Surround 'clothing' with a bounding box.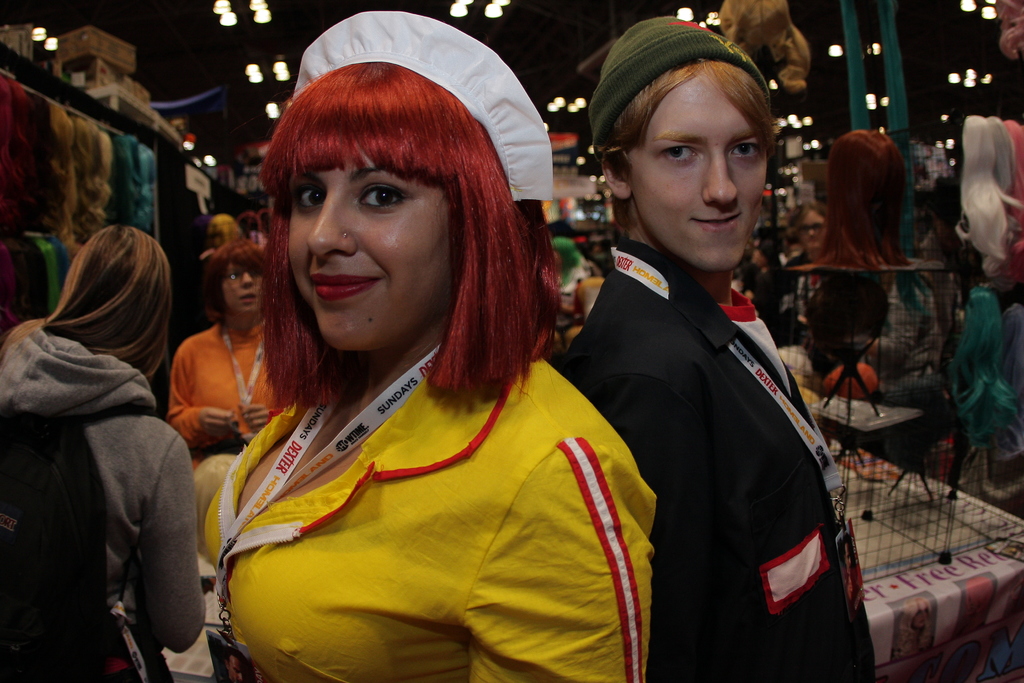
(left=191, top=384, right=687, bottom=682).
